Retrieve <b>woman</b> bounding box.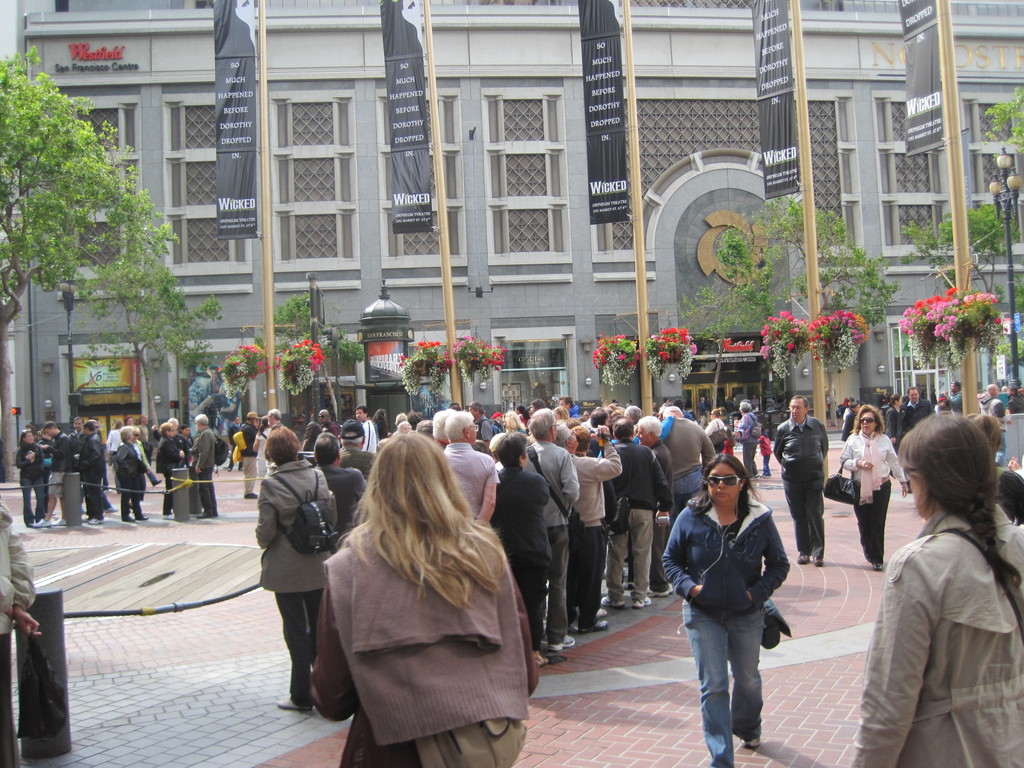
Bounding box: (left=707, top=410, right=724, bottom=452).
